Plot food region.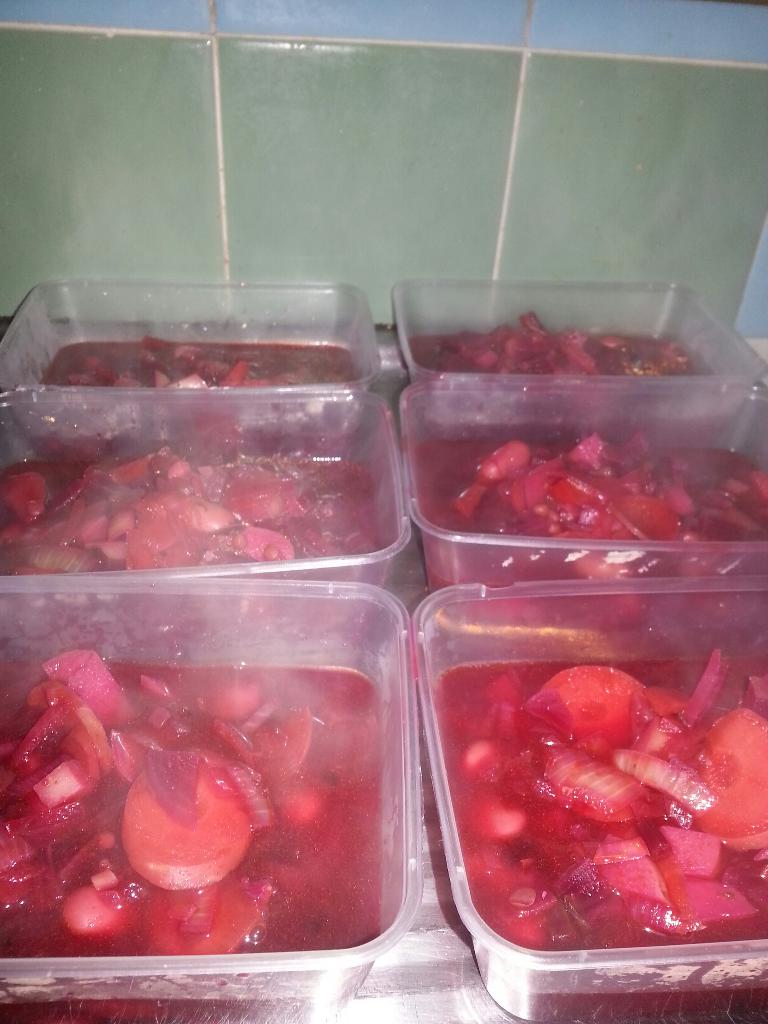
Plotted at (left=442, top=643, right=767, bottom=1023).
